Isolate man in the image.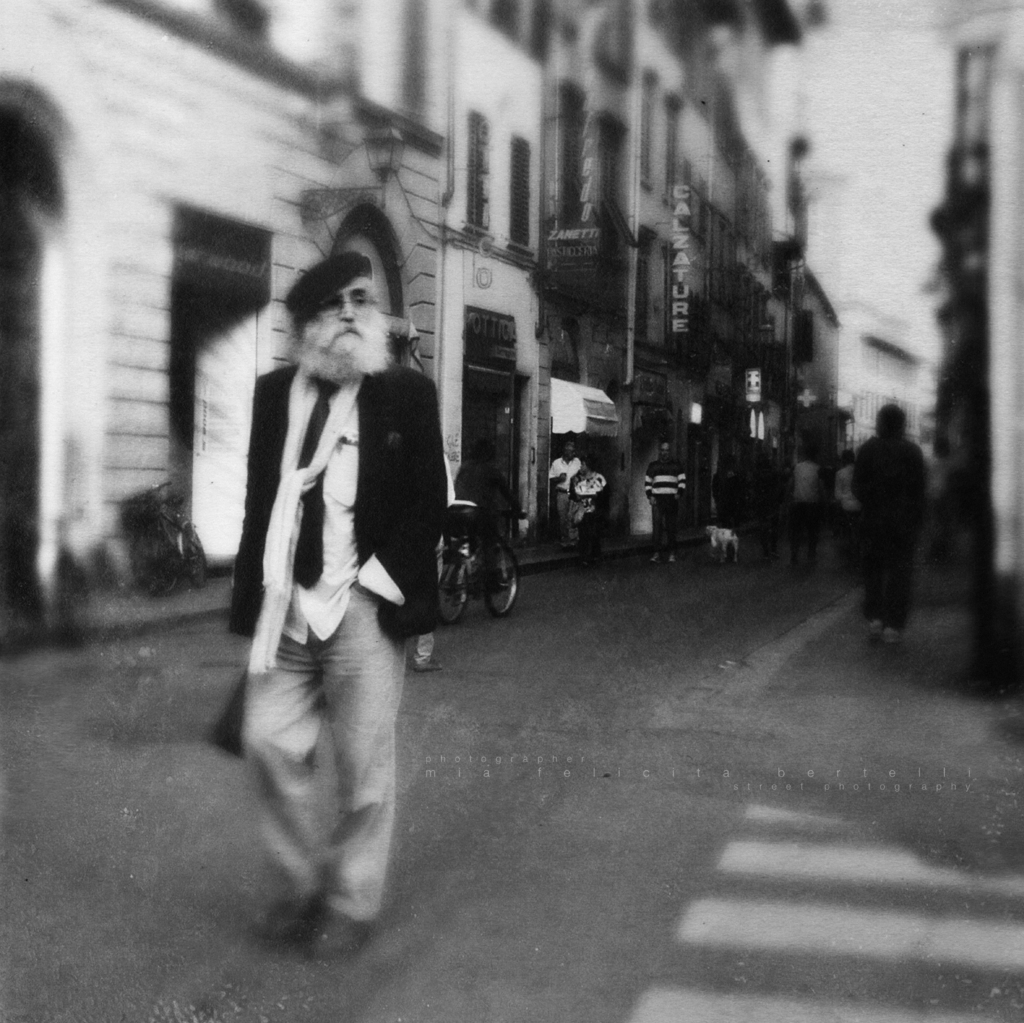
Isolated region: BBox(642, 433, 684, 570).
